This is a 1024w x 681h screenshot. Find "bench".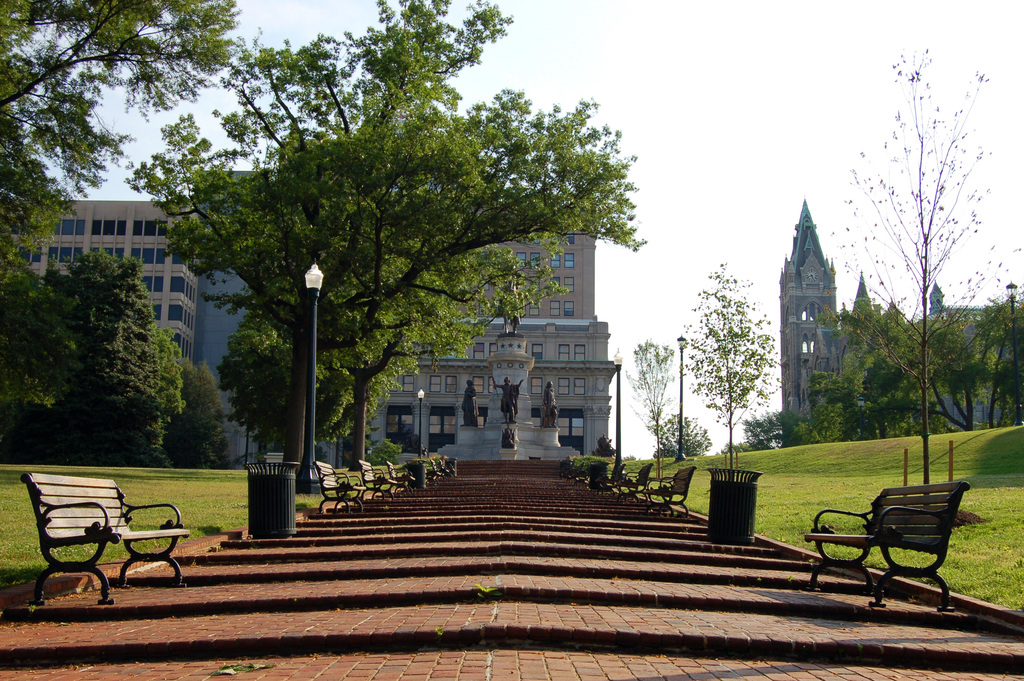
Bounding box: crop(436, 457, 458, 484).
